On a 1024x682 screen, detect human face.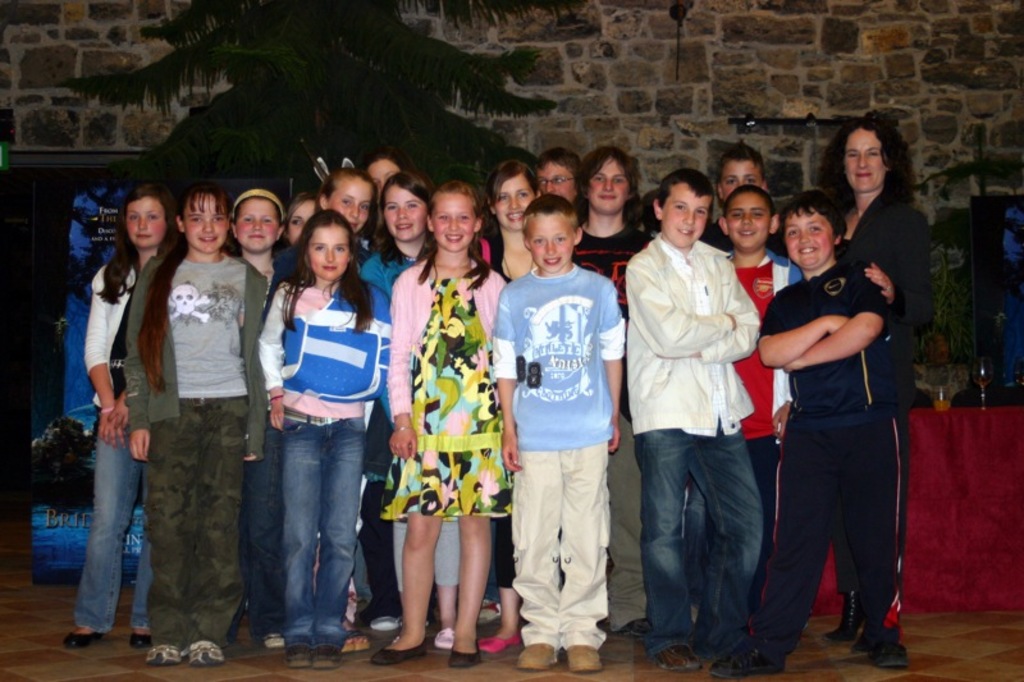
bbox(535, 161, 577, 201).
